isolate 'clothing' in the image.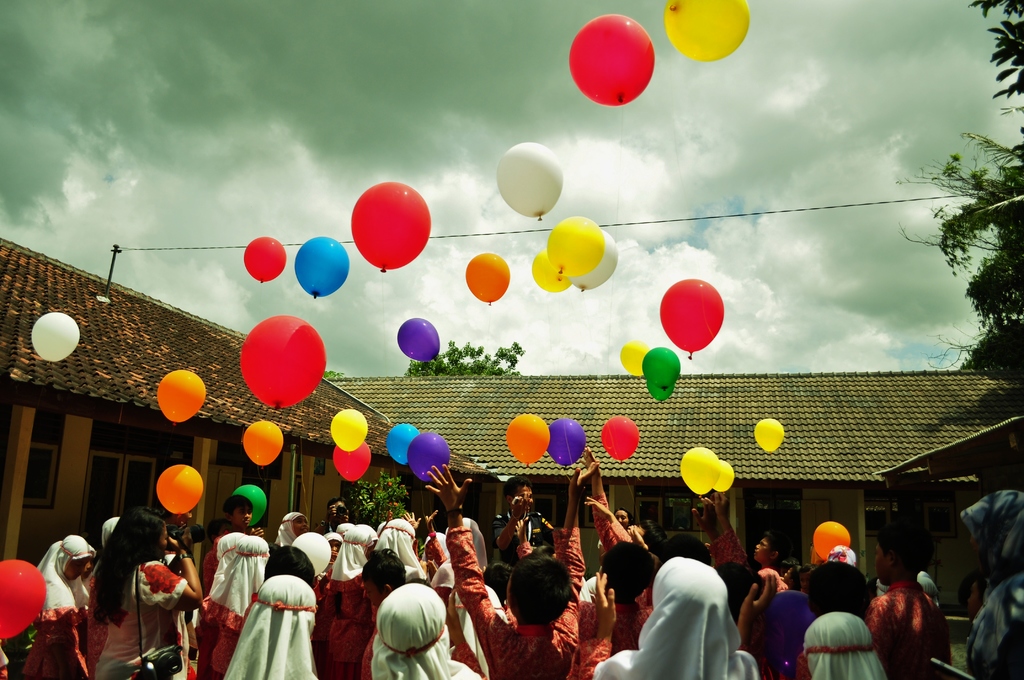
Isolated region: <box>449,524,585,679</box>.
